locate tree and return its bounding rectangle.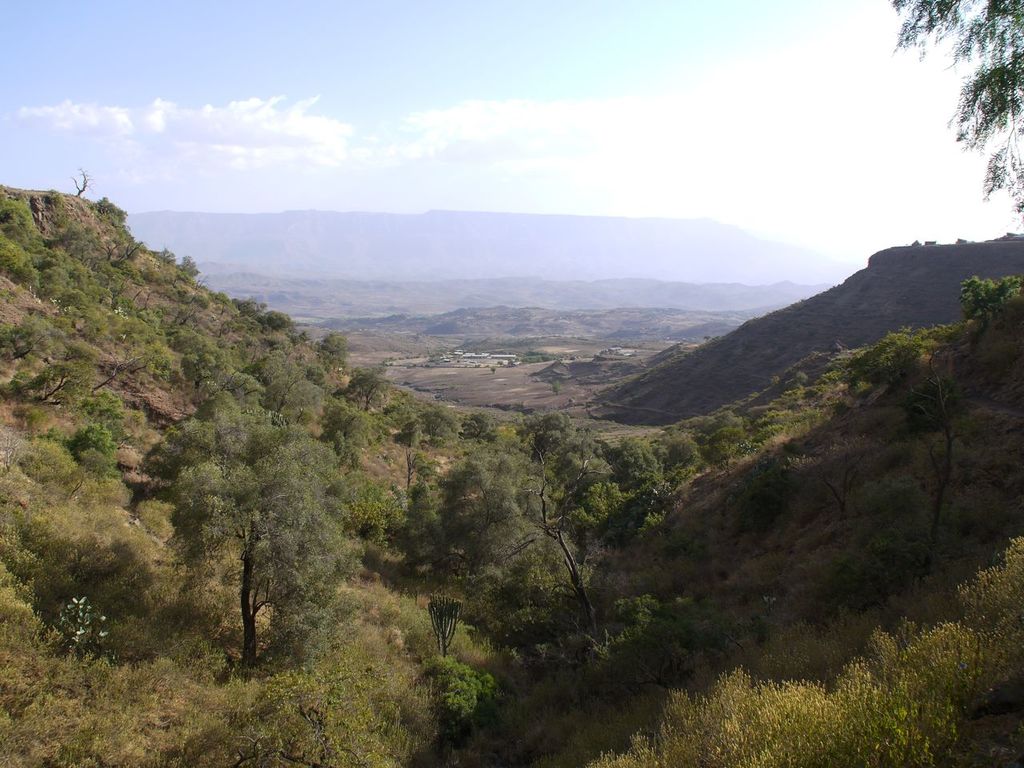
detection(878, 0, 1023, 229).
